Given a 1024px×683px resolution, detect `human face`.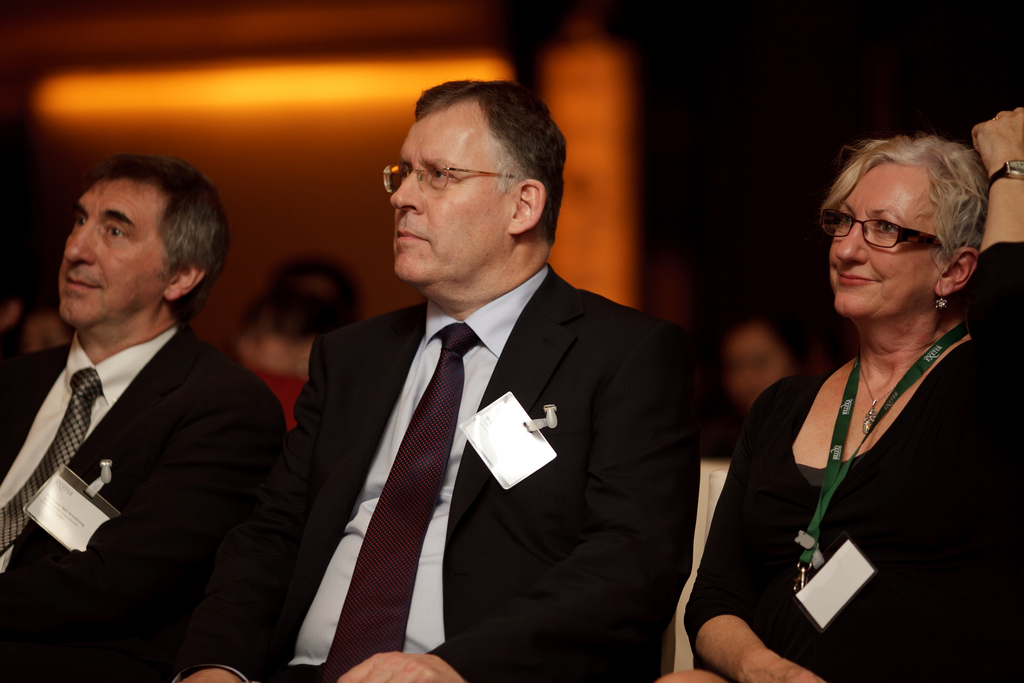
left=825, top=161, right=945, bottom=316.
